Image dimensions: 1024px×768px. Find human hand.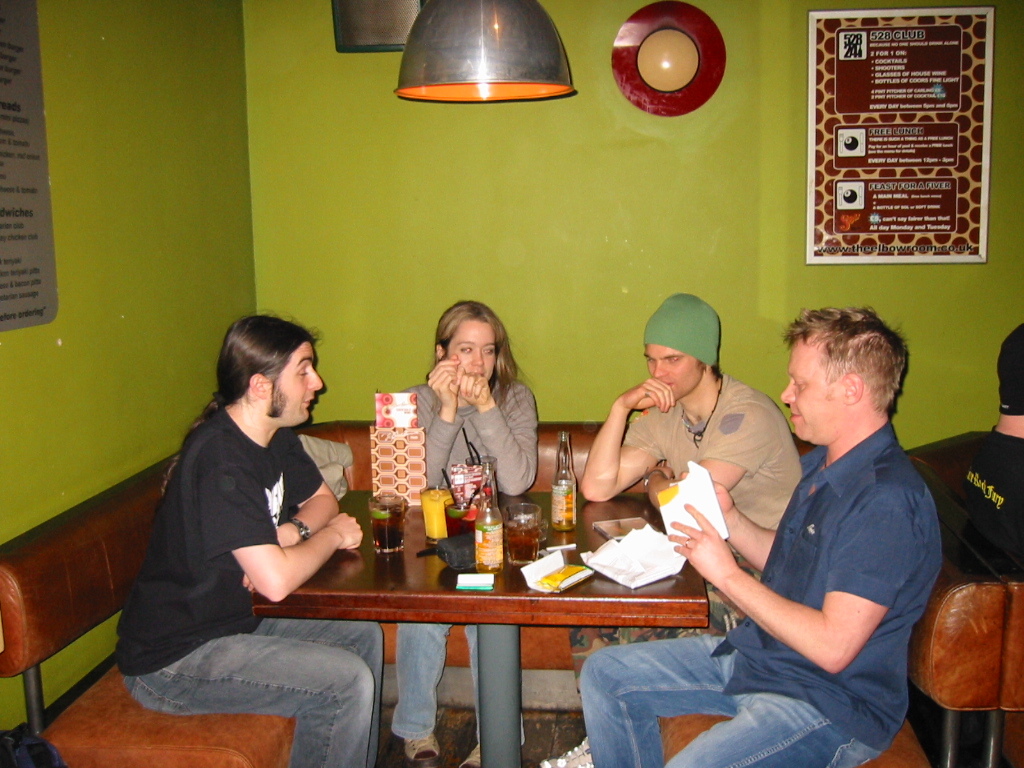
329,513,365,550.
